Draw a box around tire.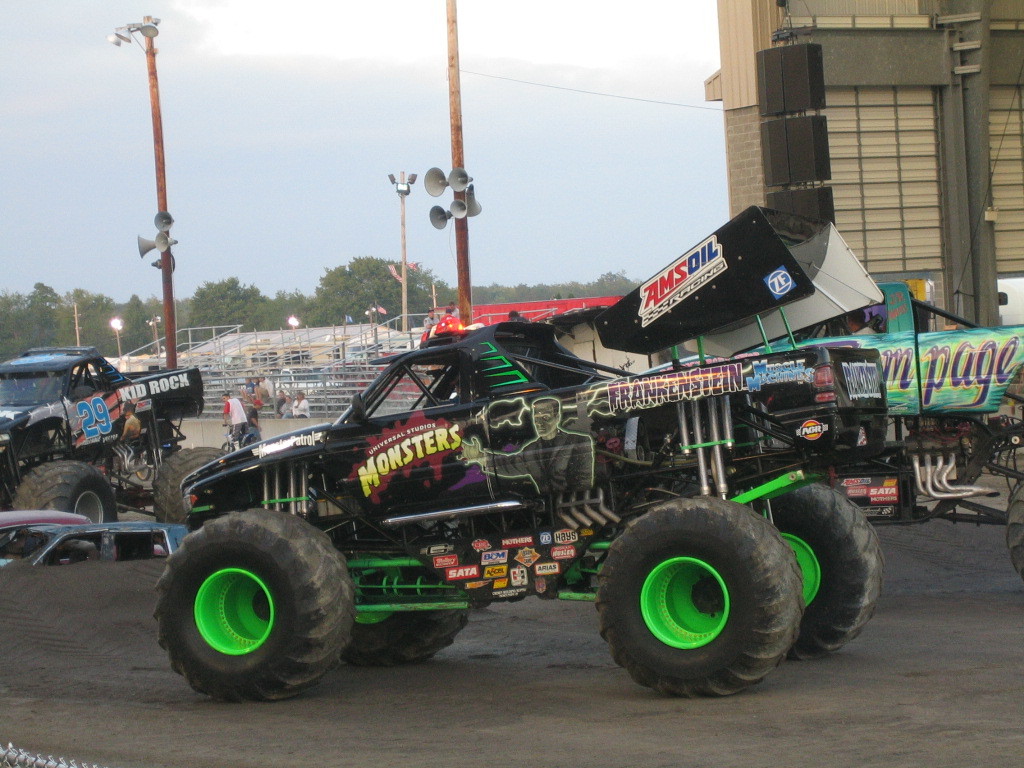
crop(149, 509, 333, 704).
